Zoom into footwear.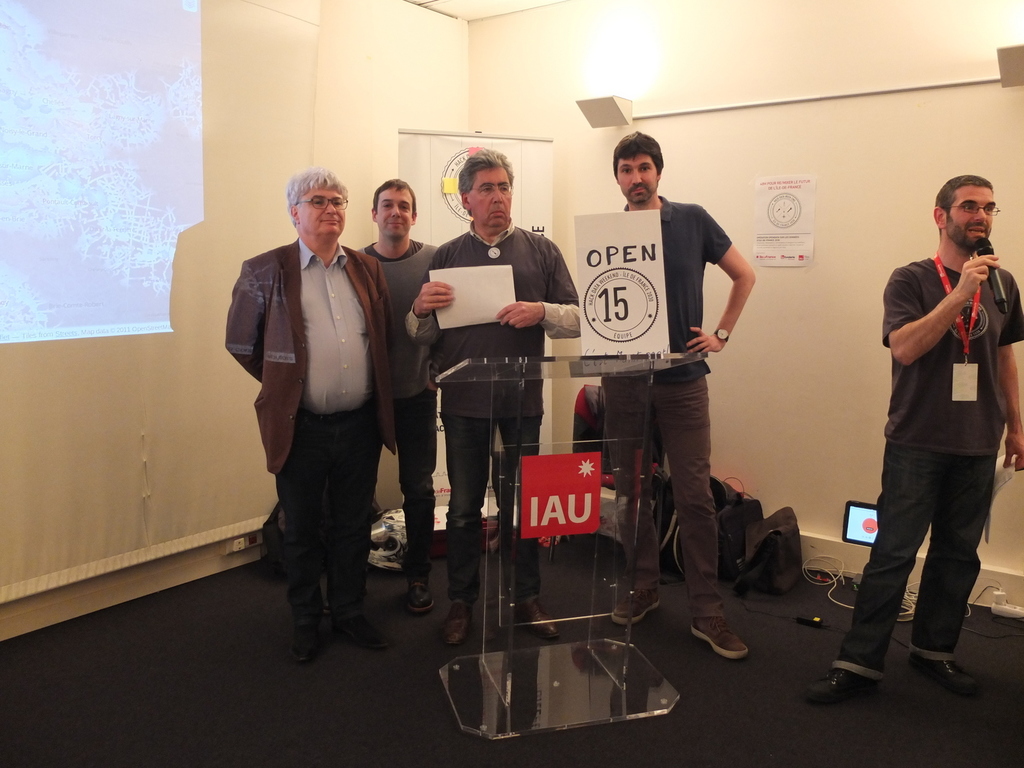
Zoom target: box=[330, 577, 376, 648].
